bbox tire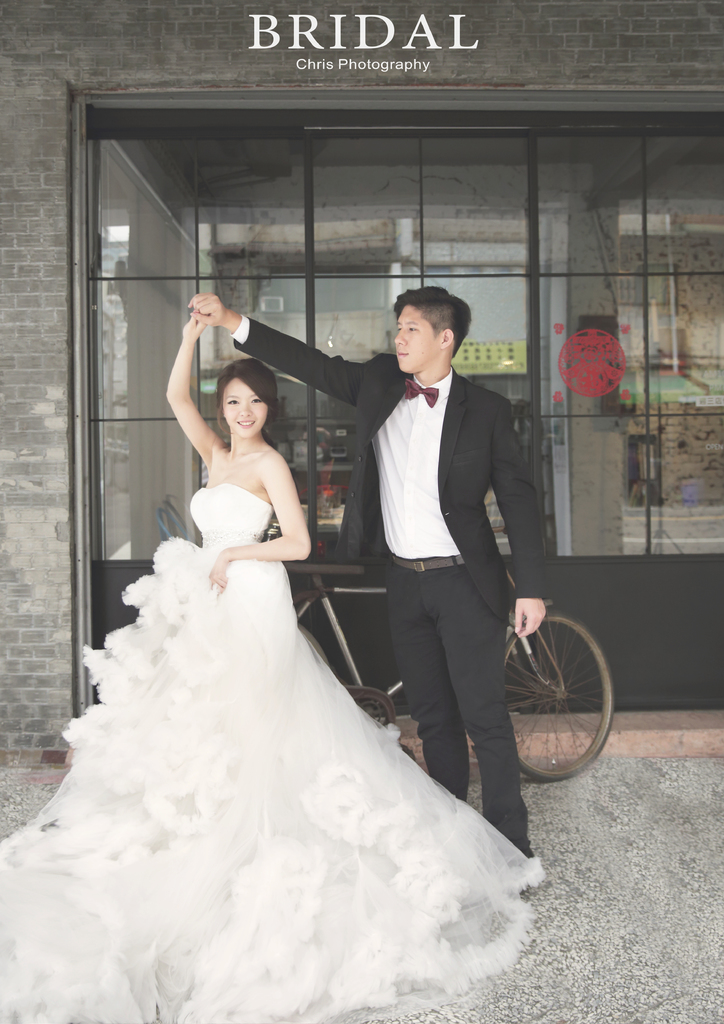
<region>492, 608, 618, 781</region>
